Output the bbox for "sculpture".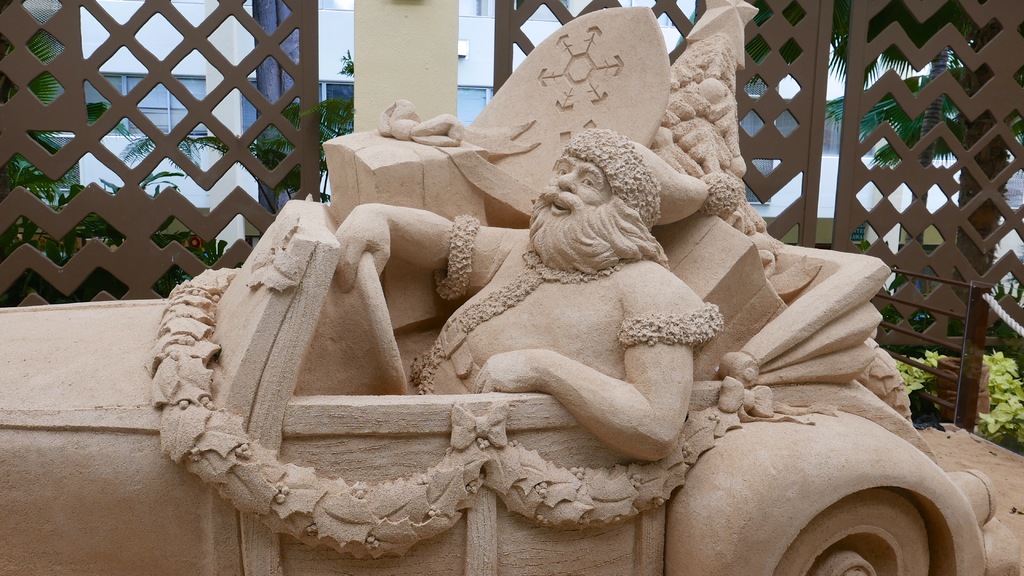
[0,0,1023,575].
